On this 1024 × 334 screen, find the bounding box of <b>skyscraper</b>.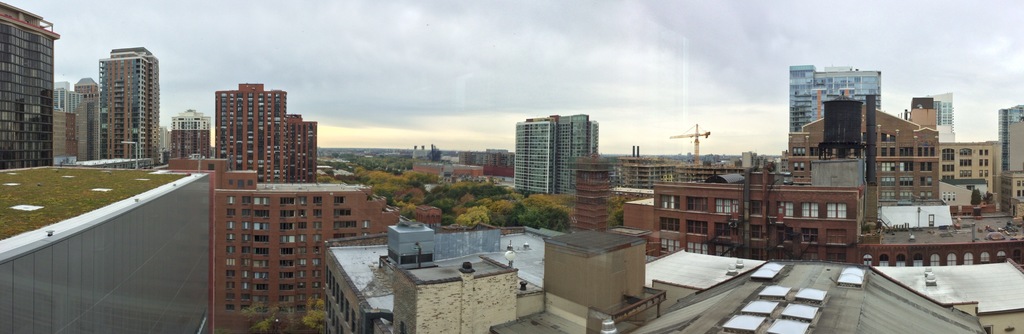
Bounding box: <box>515,107,604,192</box>.
